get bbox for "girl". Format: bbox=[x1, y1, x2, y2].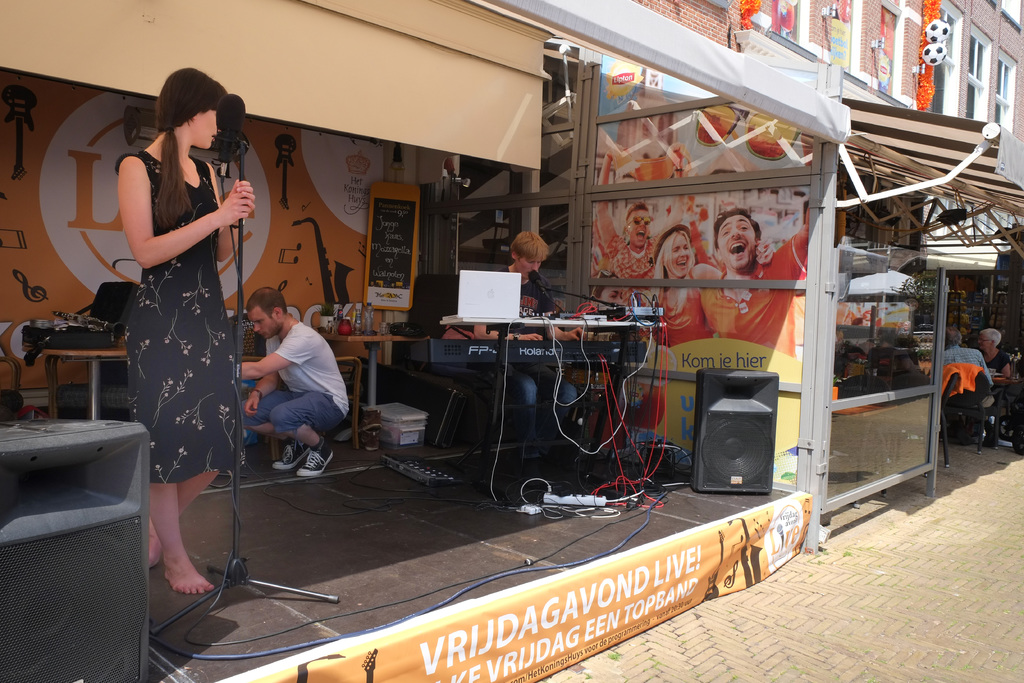
bbox=[589, 272, 624, 304].
